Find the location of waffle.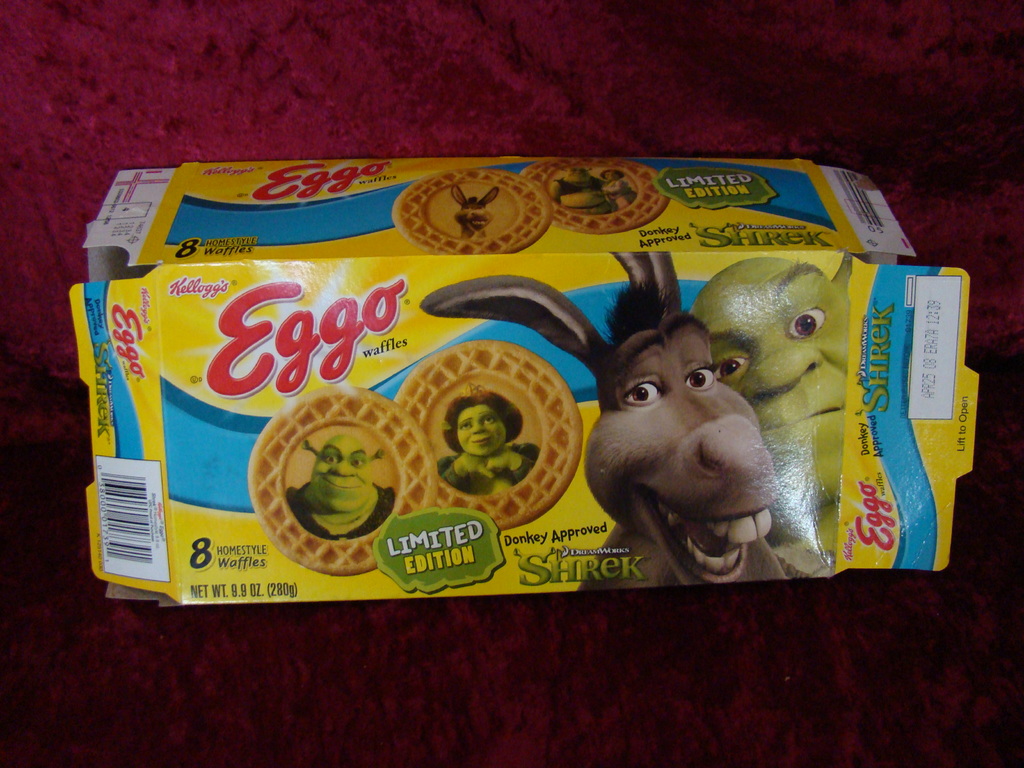
Location: bbox=[393, 342, 588, 536].
